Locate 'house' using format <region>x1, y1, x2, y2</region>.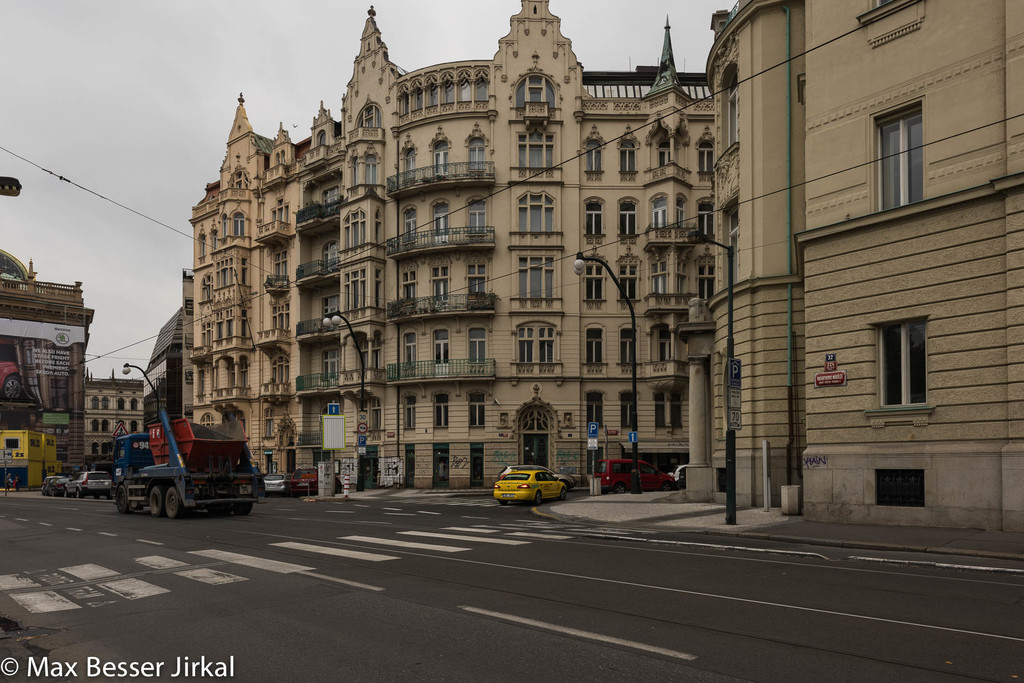
<region>683, 72, 737, 492</region>.
